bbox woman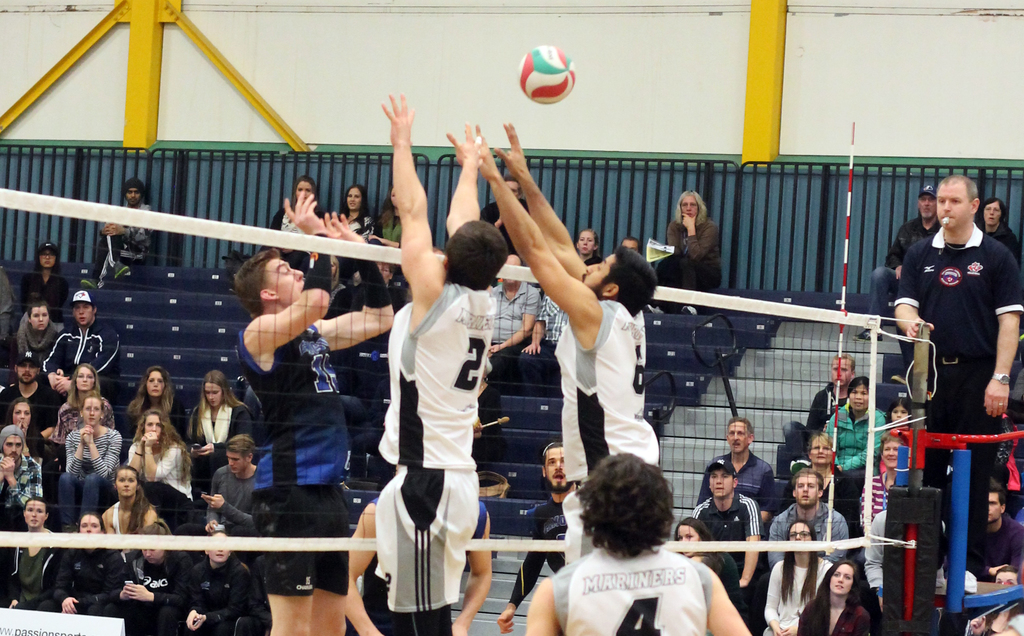
Rect(333, 184, 370, 254)
